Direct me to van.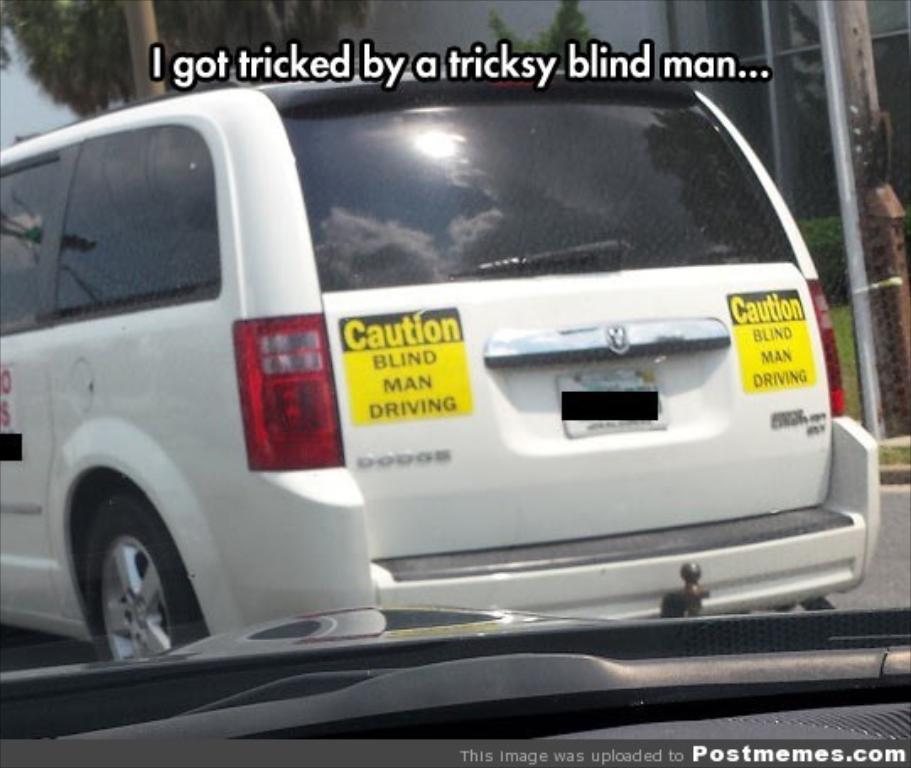
Direction: 0/62/882/665.
